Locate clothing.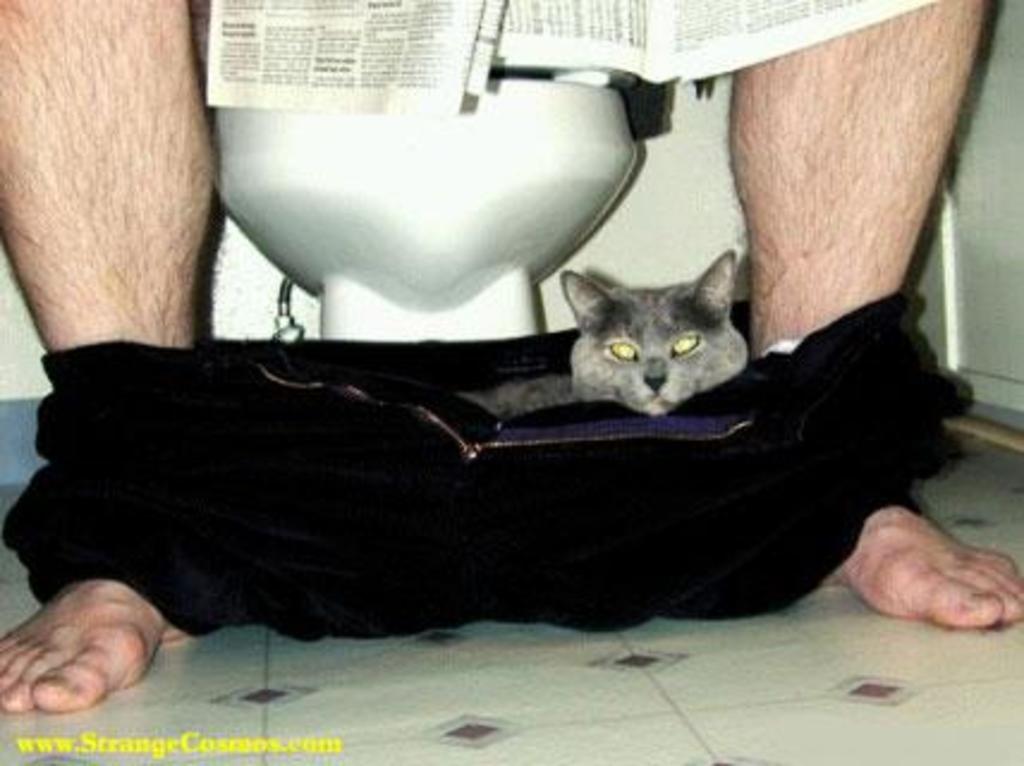
Bounding box: bbox(0, 280, 952, 637).
